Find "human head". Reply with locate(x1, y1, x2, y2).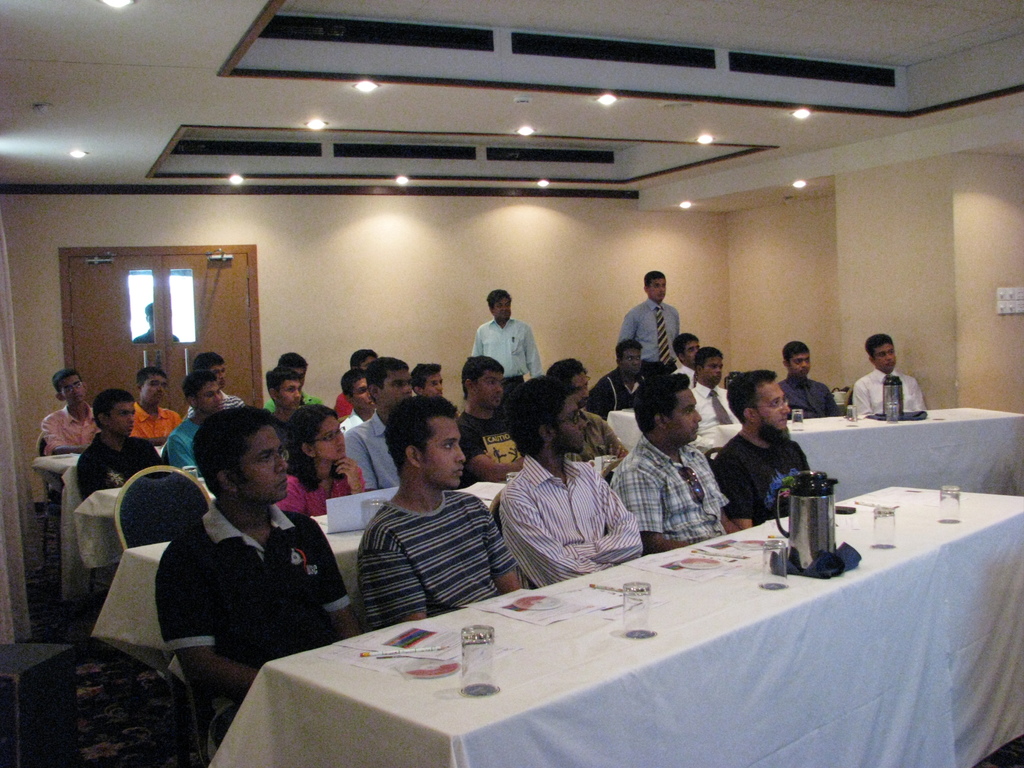
locate(488, 288, 513, 320).
